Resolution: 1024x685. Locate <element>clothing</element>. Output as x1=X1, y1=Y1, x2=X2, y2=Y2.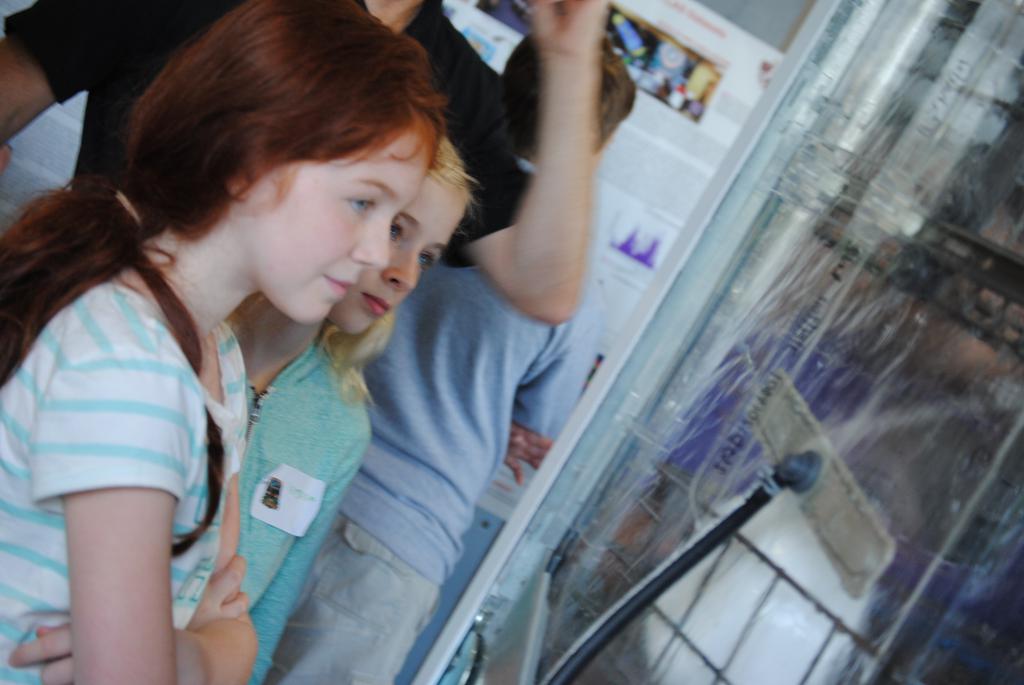
x1=4, y1=207, x2=267, y2=635.
